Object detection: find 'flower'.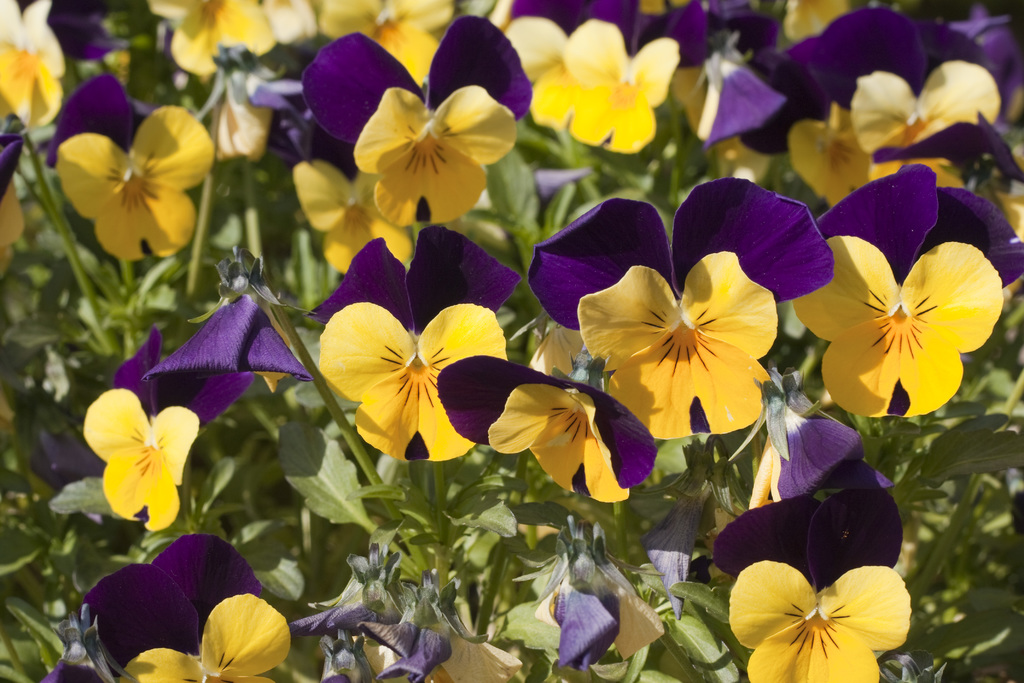
[left=145, top=286, right=312, bottom=392].
